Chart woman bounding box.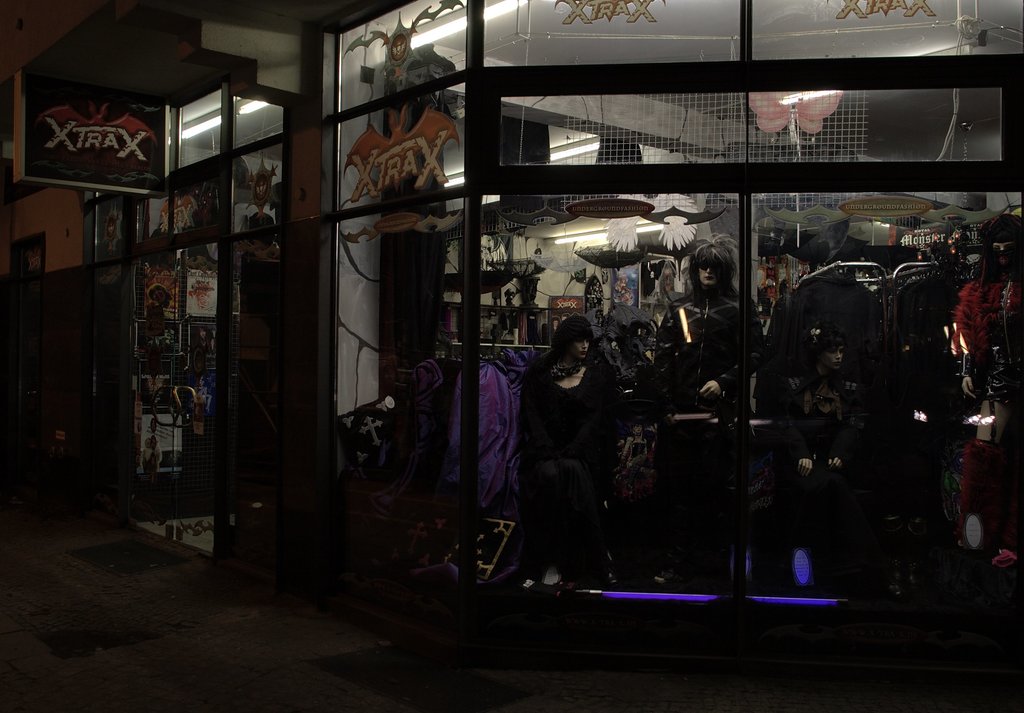
Charted: bbox=[516, 302, 628, 586].
